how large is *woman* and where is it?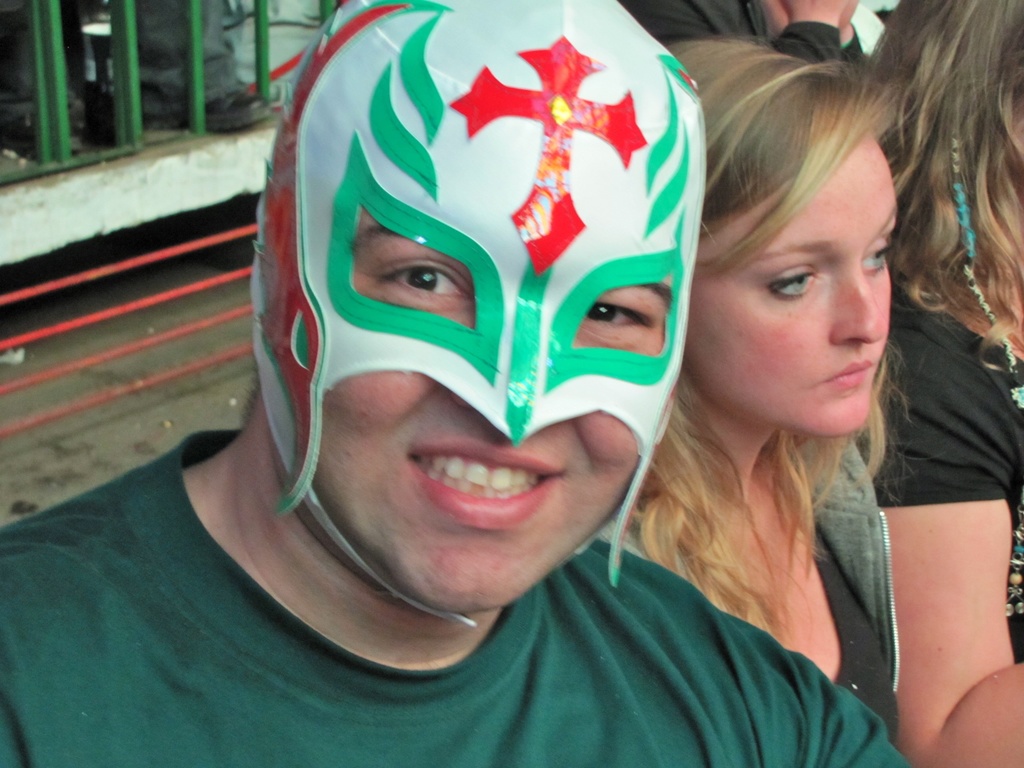
Bounding box: left=621, top=63, right=963, bottom=729.
